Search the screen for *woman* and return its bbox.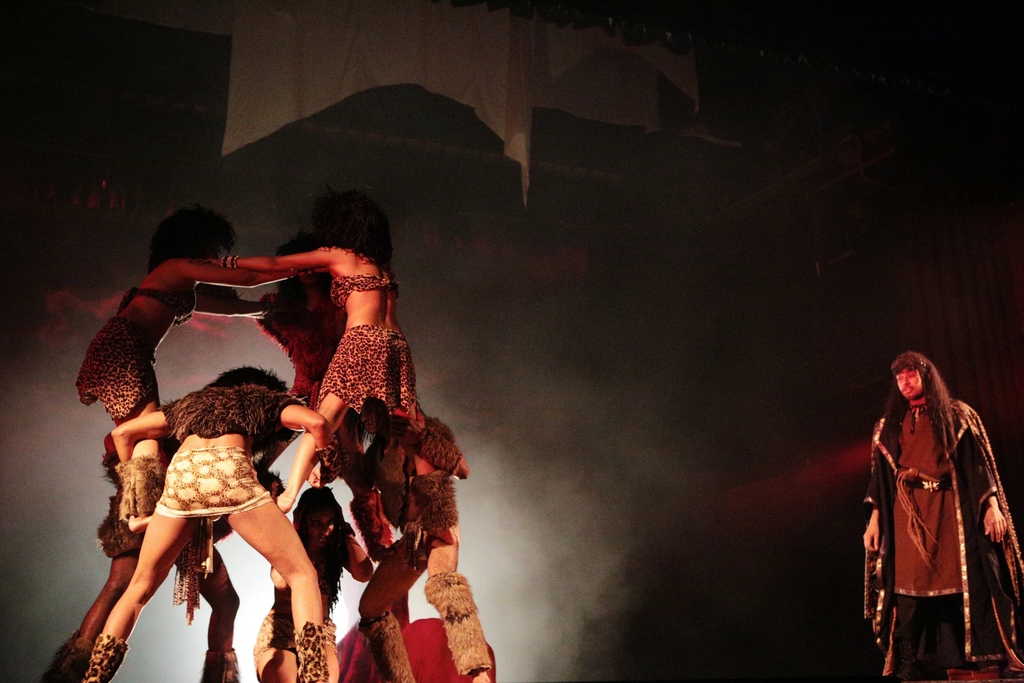
Found: {"x1": 67, "y1": 199, "x2": 323, "y2": 536}.
